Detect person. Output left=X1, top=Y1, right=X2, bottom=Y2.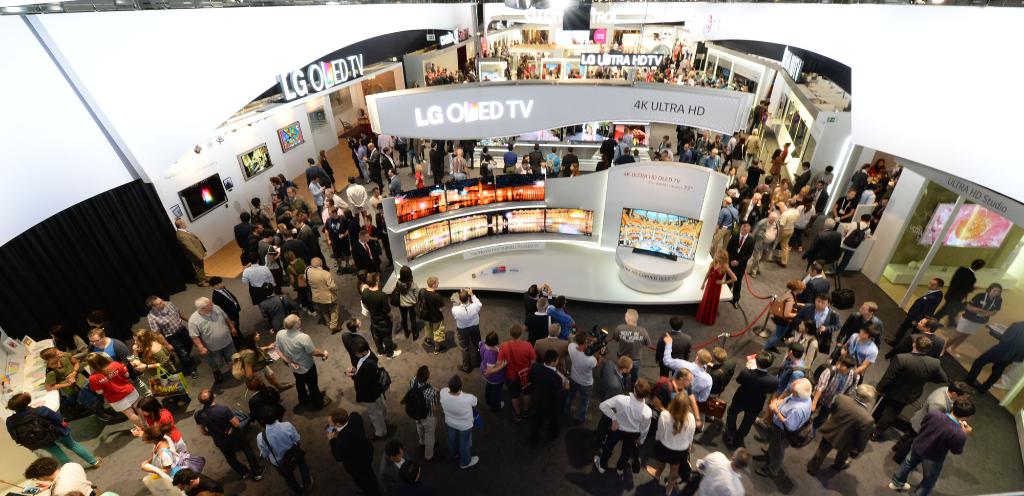
left=885, top=315, right=947, bottom=357.
